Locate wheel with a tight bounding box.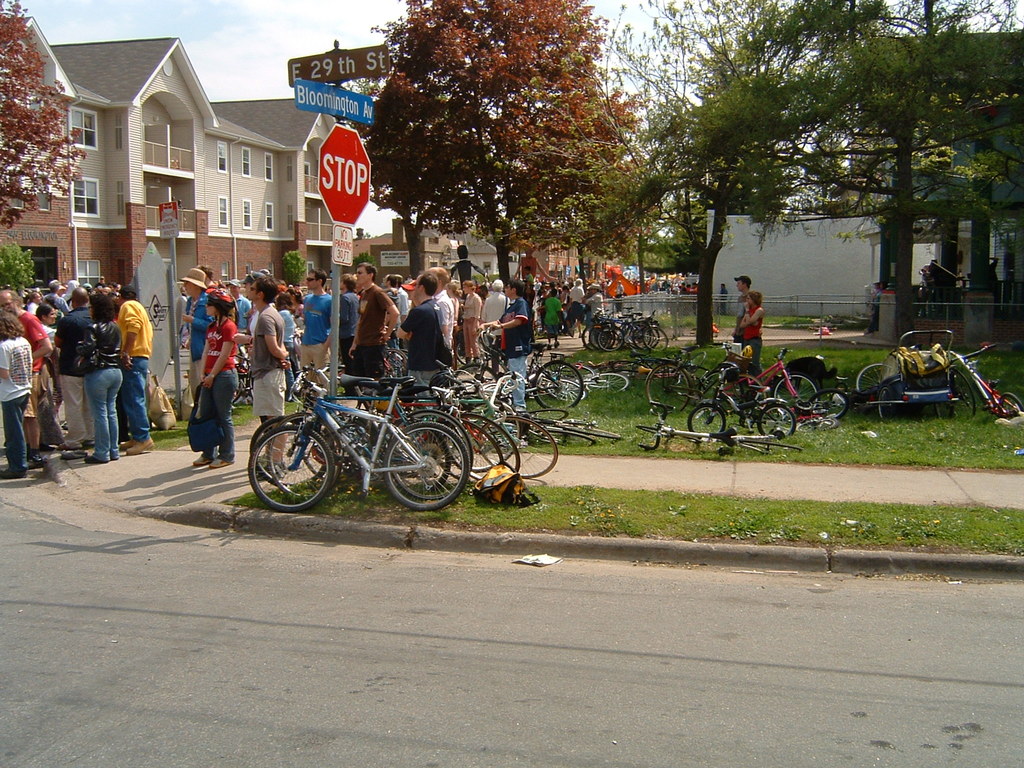
531:358:584:412.
